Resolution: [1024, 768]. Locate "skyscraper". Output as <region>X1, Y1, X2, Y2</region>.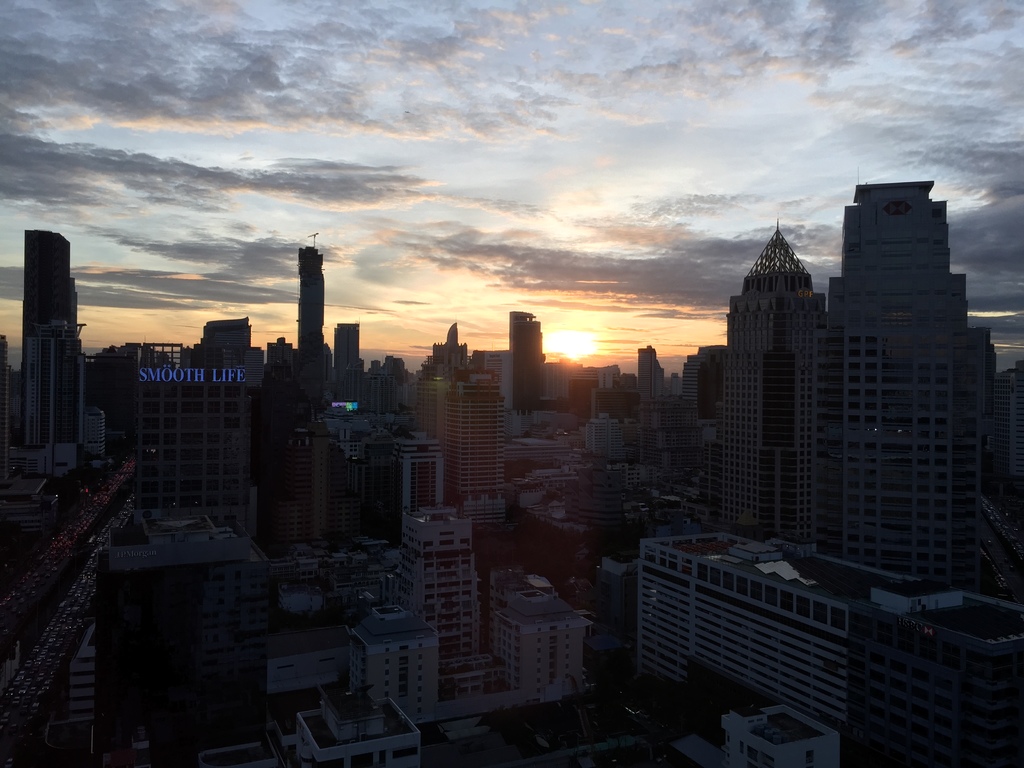
<region>20, 216, 113, 478</region>.
